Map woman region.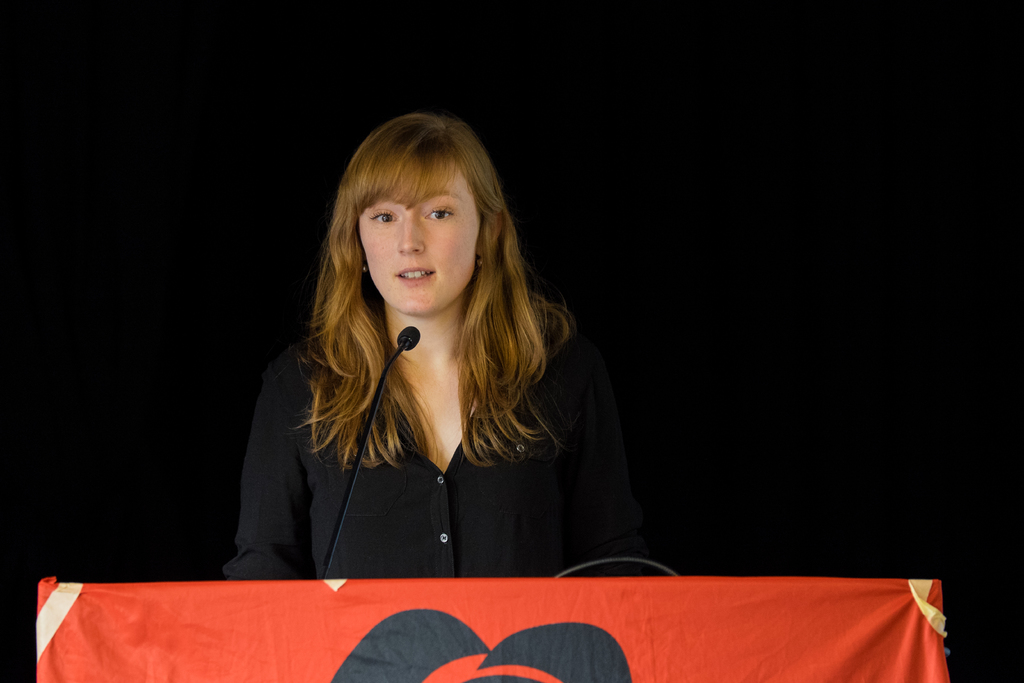
Mapped to select_region(229, 106, 604, 572).
